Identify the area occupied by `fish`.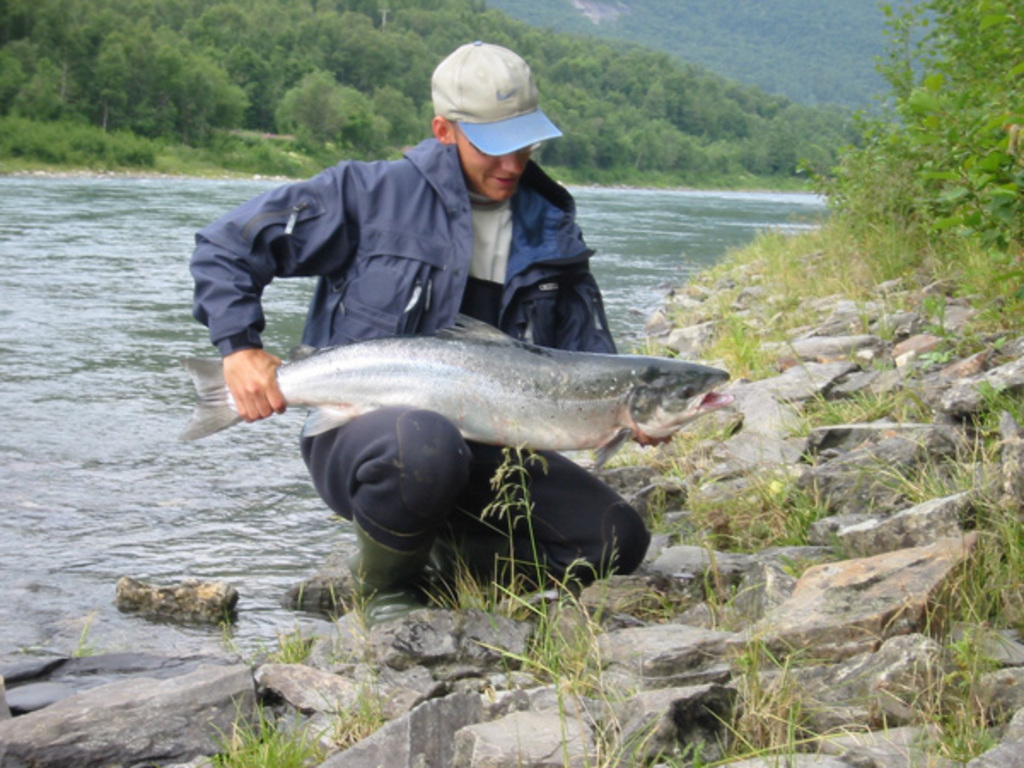
Area: box(188, 319, 722, 497).
